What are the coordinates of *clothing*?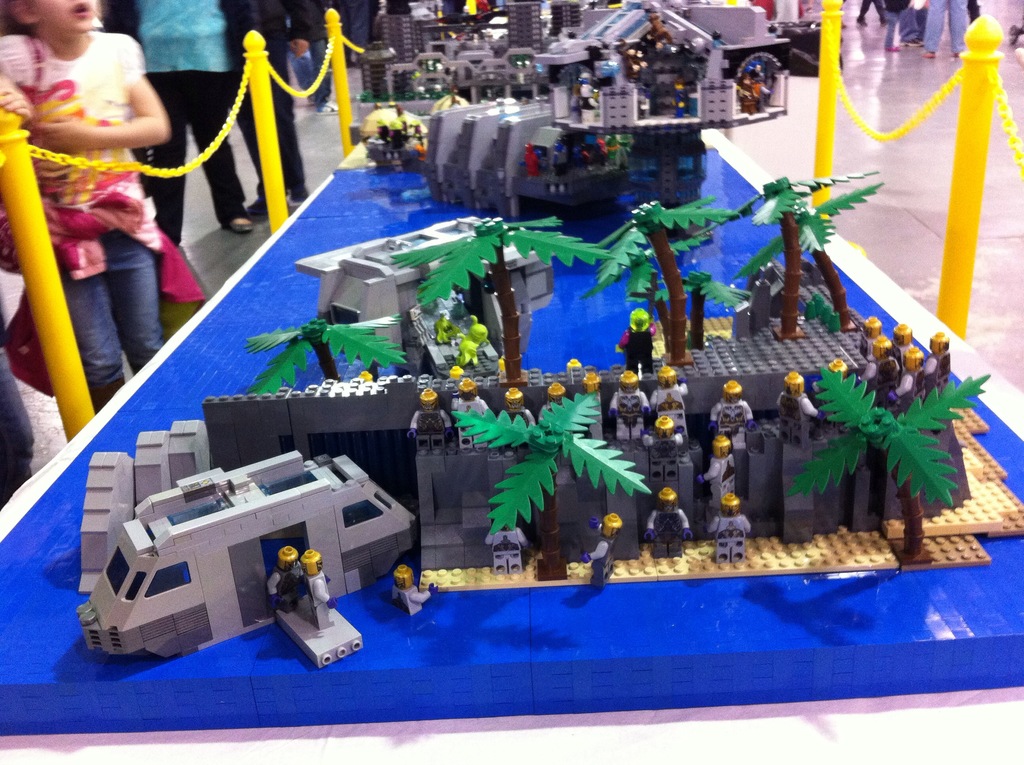
x1=890, y1=0, x2=920, y2=44.
